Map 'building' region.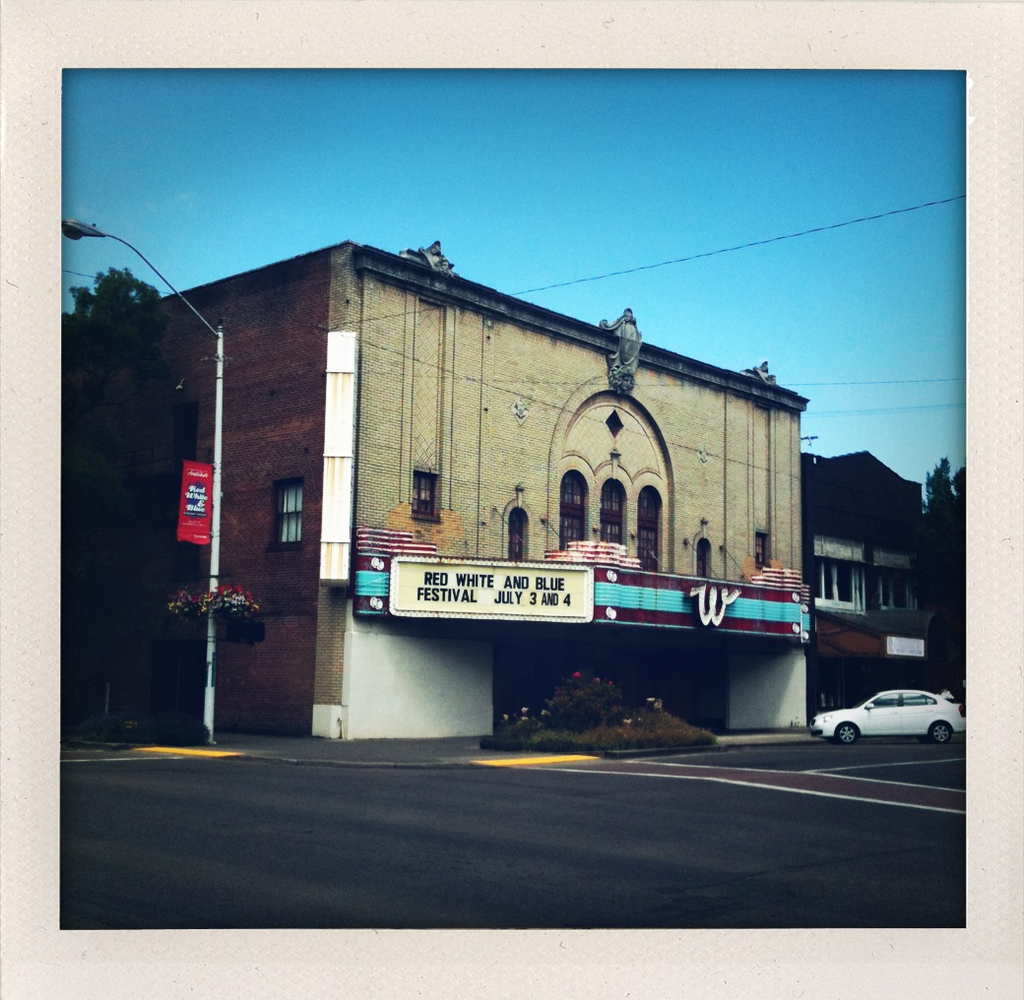
Mapped to 63:236:813:746.
